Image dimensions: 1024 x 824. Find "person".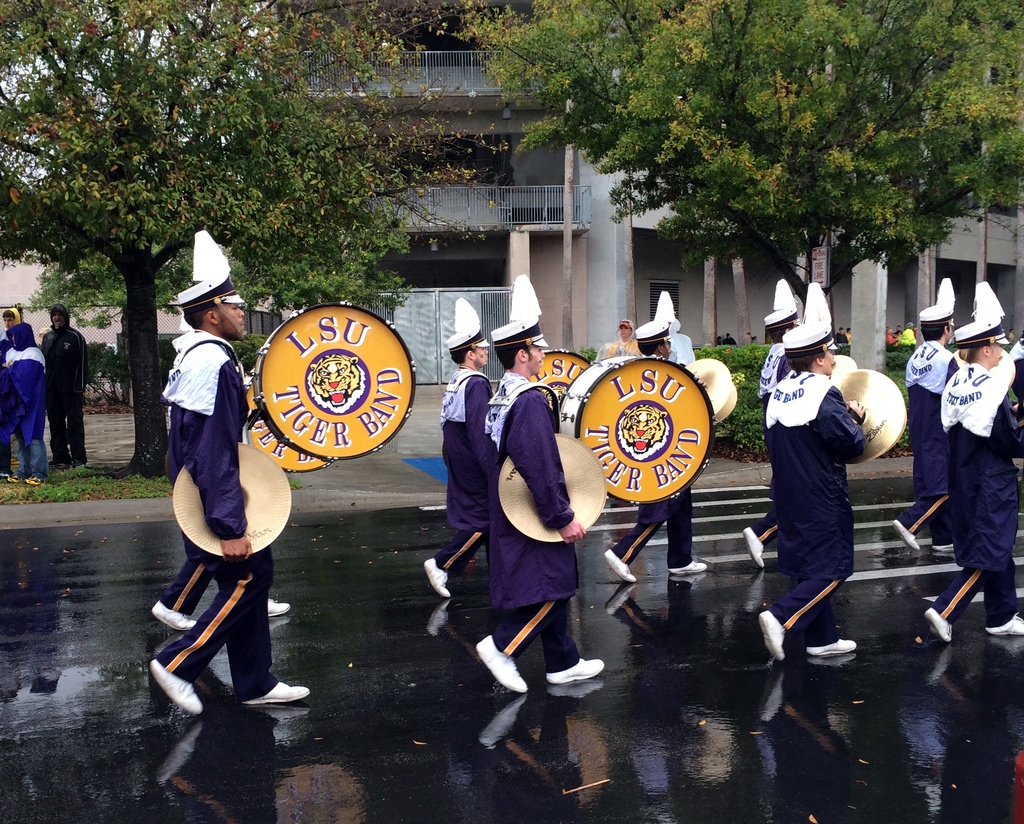
{"x1": 893, "y1": 276, "x2": 968, "y2": 552}.
